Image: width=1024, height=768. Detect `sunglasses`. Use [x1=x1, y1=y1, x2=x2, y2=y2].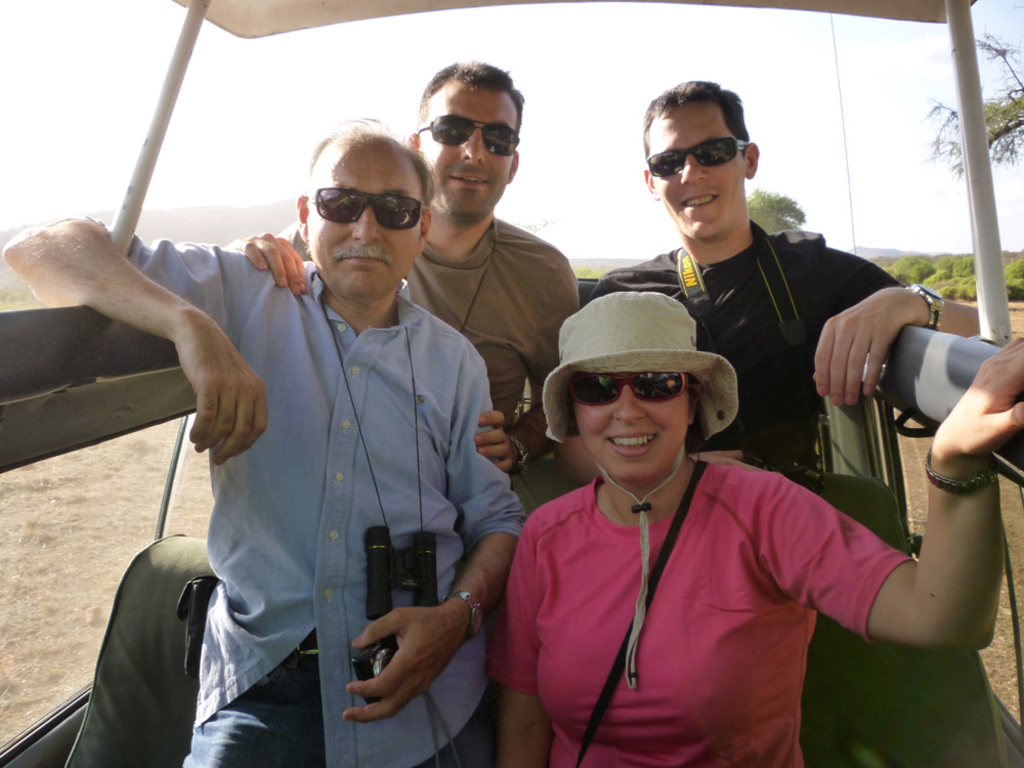
[x1=646, y1=137, x2=751, y2=178].
